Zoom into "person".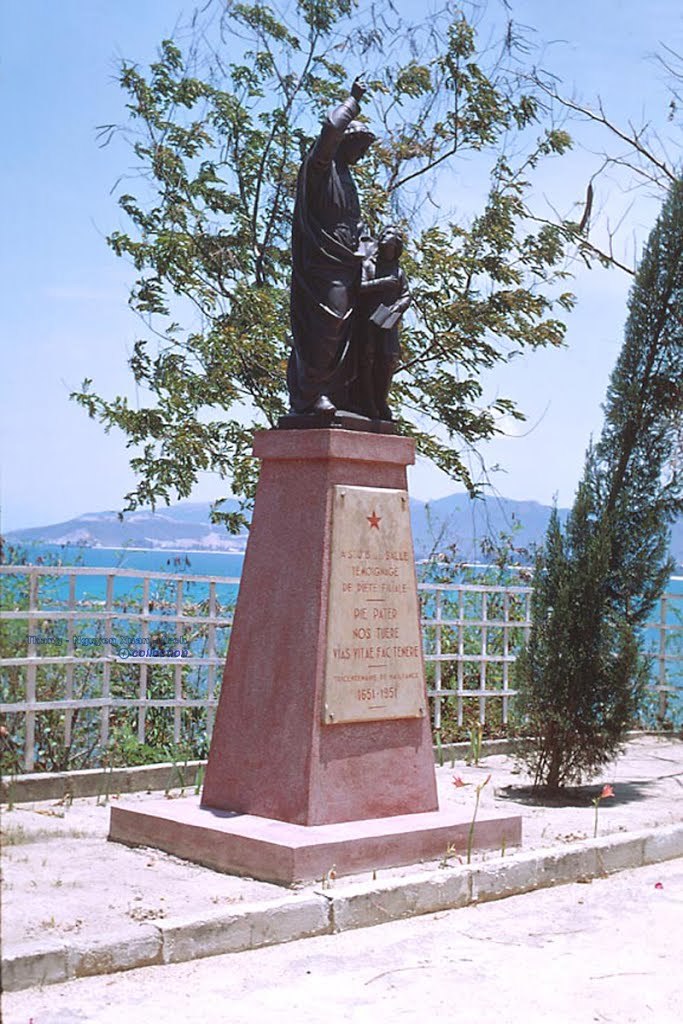
Zoom target: (345,222,407,417).
